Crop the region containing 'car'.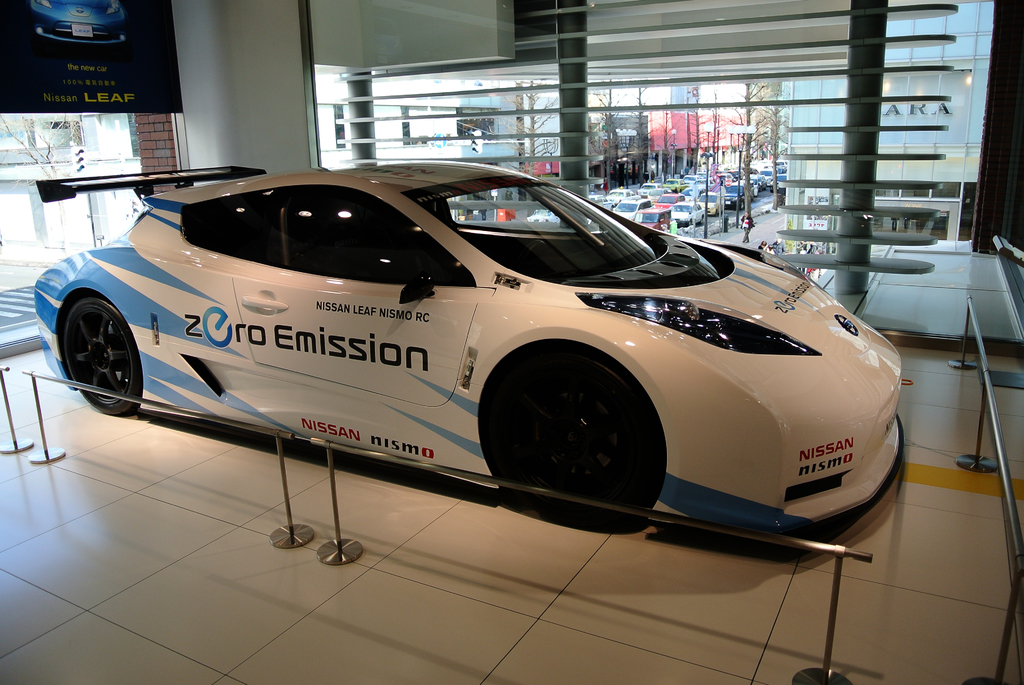
Crop region: <region>24, 161, 910, 571</region>.
